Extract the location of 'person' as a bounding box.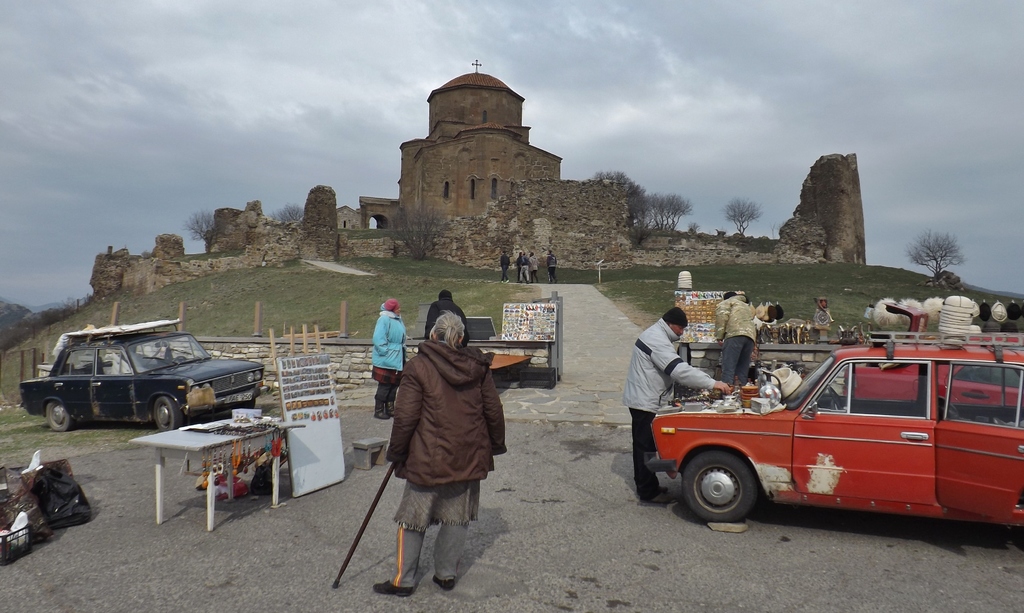
pyautogui.locateOnScreen(422, 287, 474, 344).
